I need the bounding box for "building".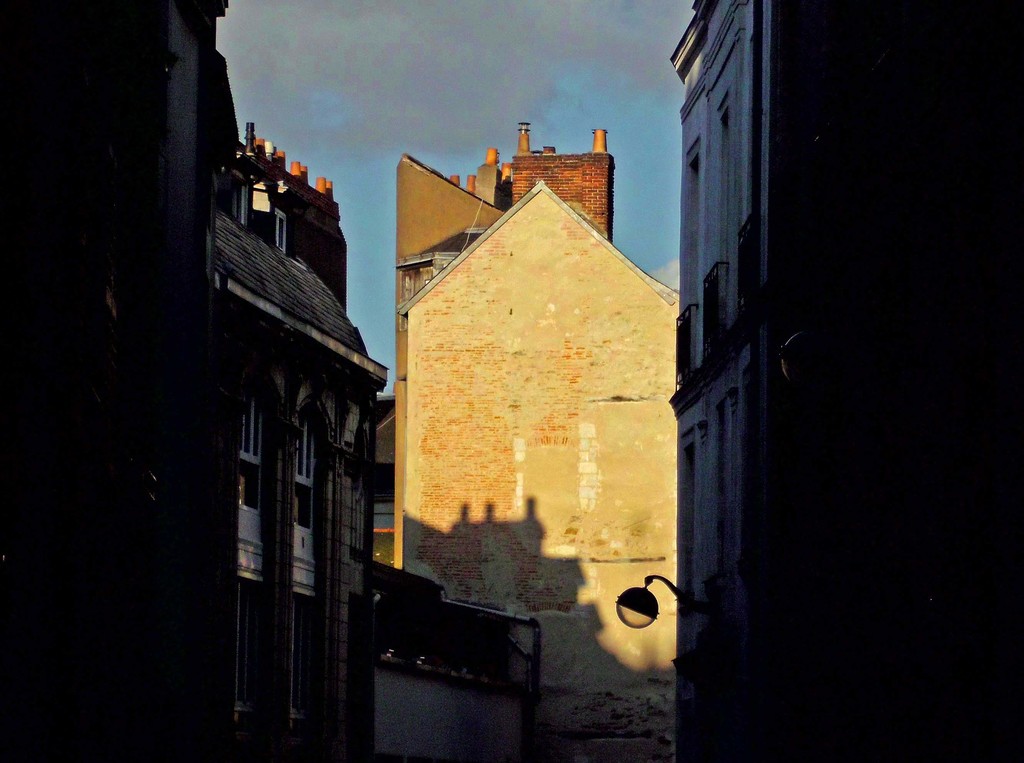
Here it is: (left=0, top=0, right=388, bottom=762).
